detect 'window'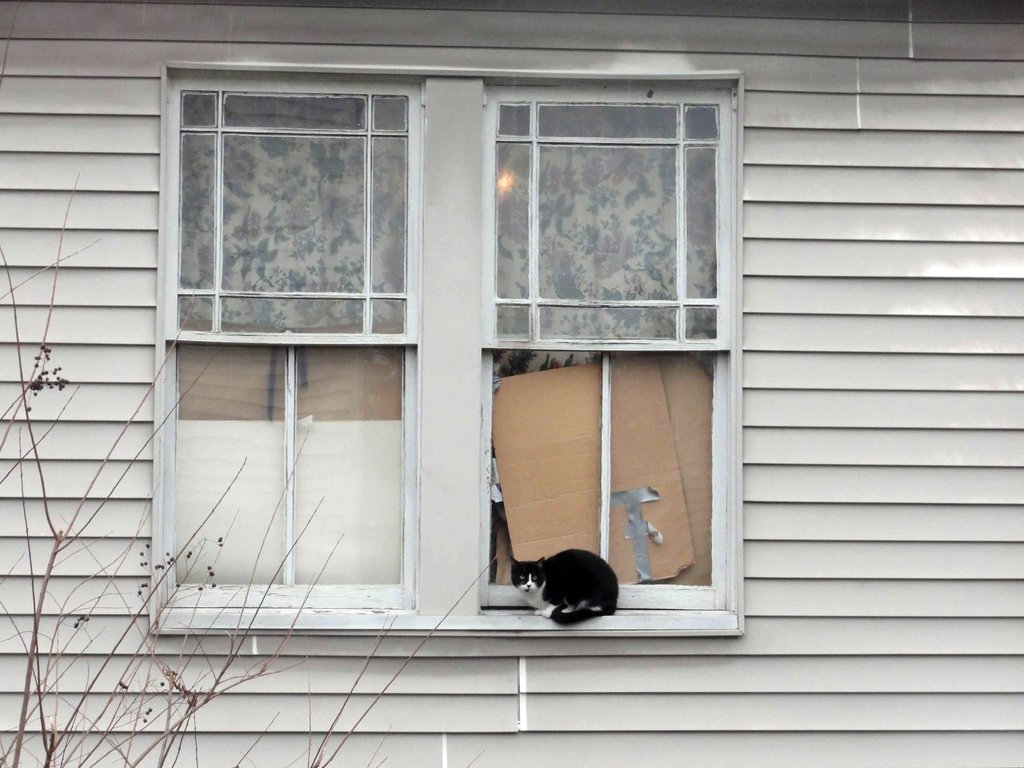
[149,62,422,632]
